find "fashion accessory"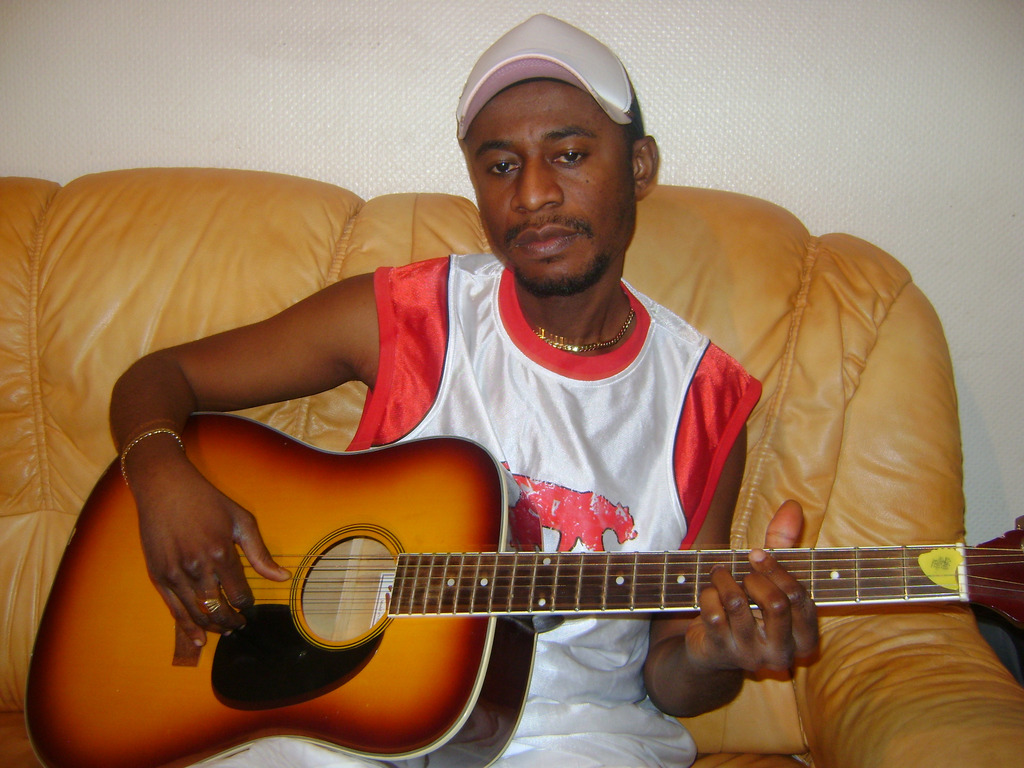
bbox(119, 413, 181, 462)
